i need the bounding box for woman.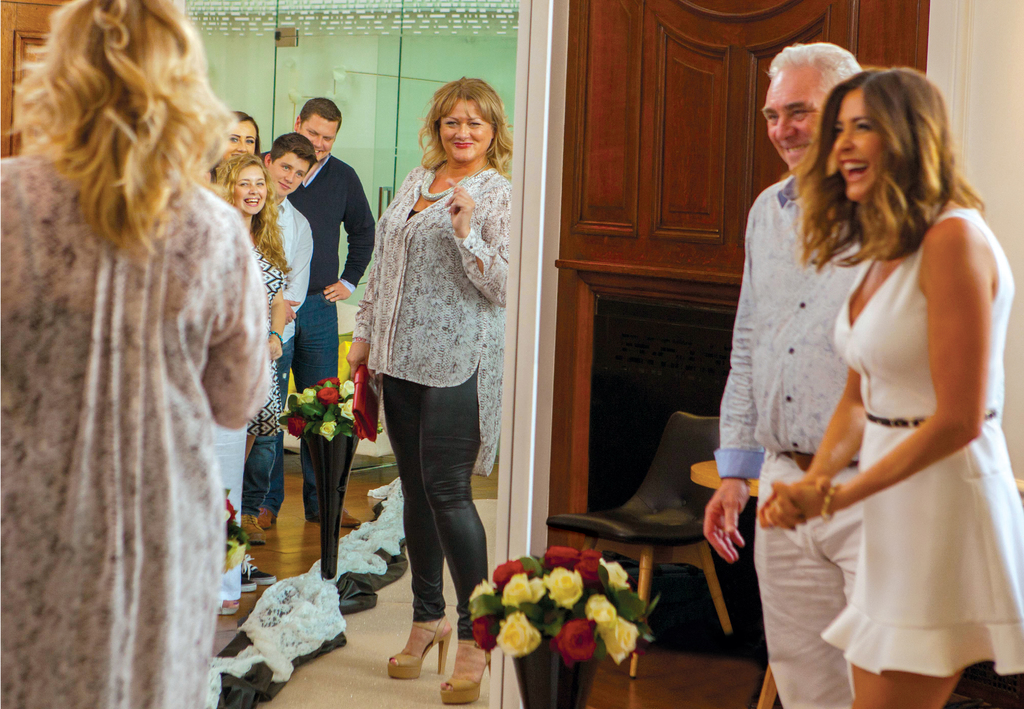
Here it is: 0,0,271,708.
